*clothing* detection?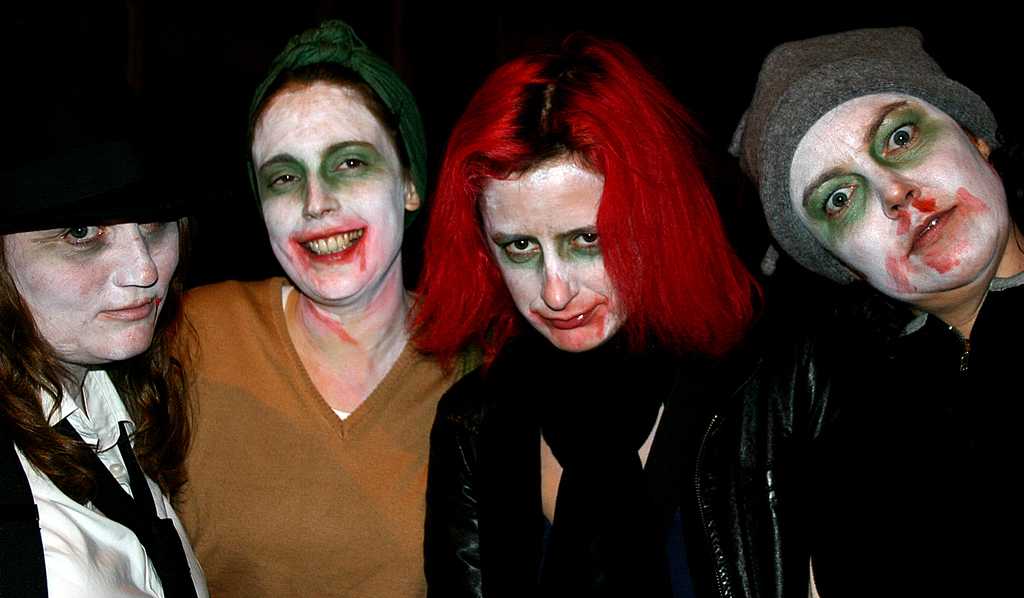
<box>787,288,1023,597</box>
